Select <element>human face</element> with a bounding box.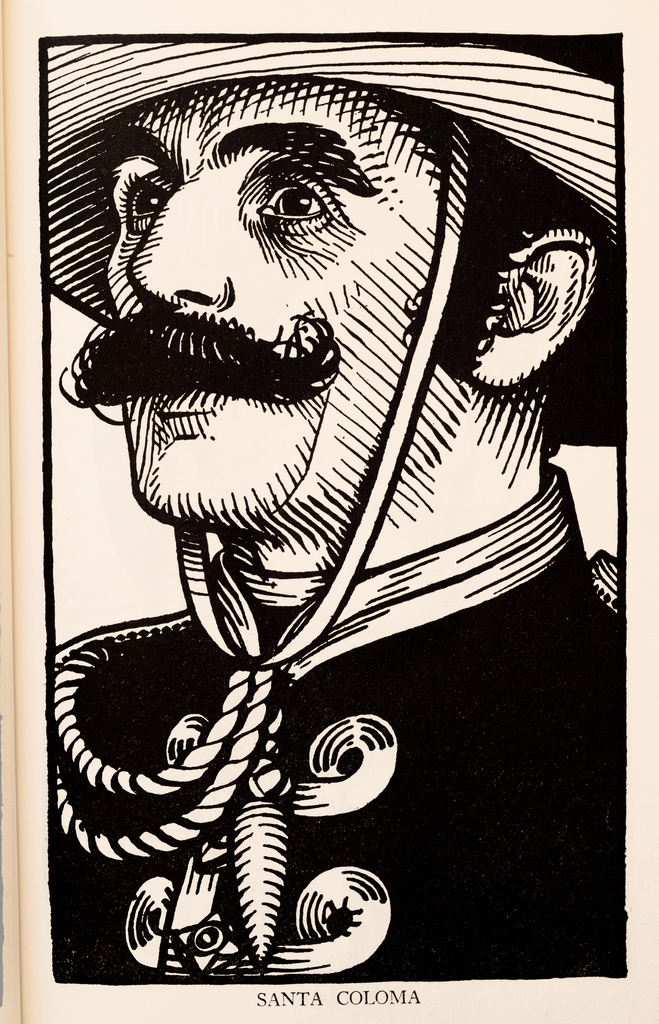
50:114:471:524.
